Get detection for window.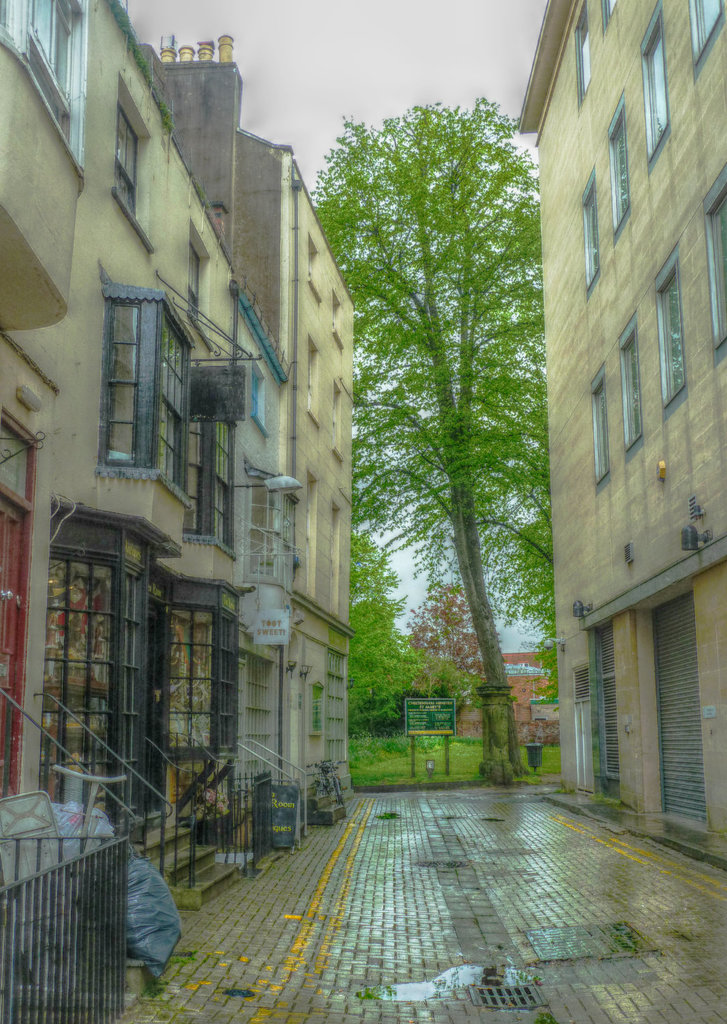
Detection: bbox=(601, 91, 642, 243).
